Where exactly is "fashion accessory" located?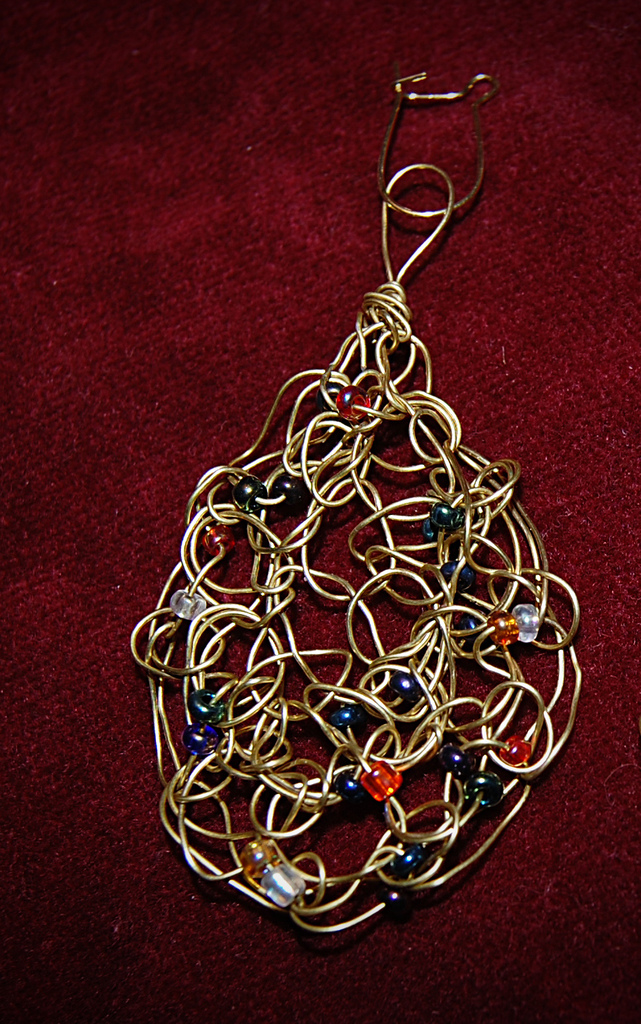
Its bounding box is {"left": 124, "top": 71, "right": 585, "bottom": 941}.
